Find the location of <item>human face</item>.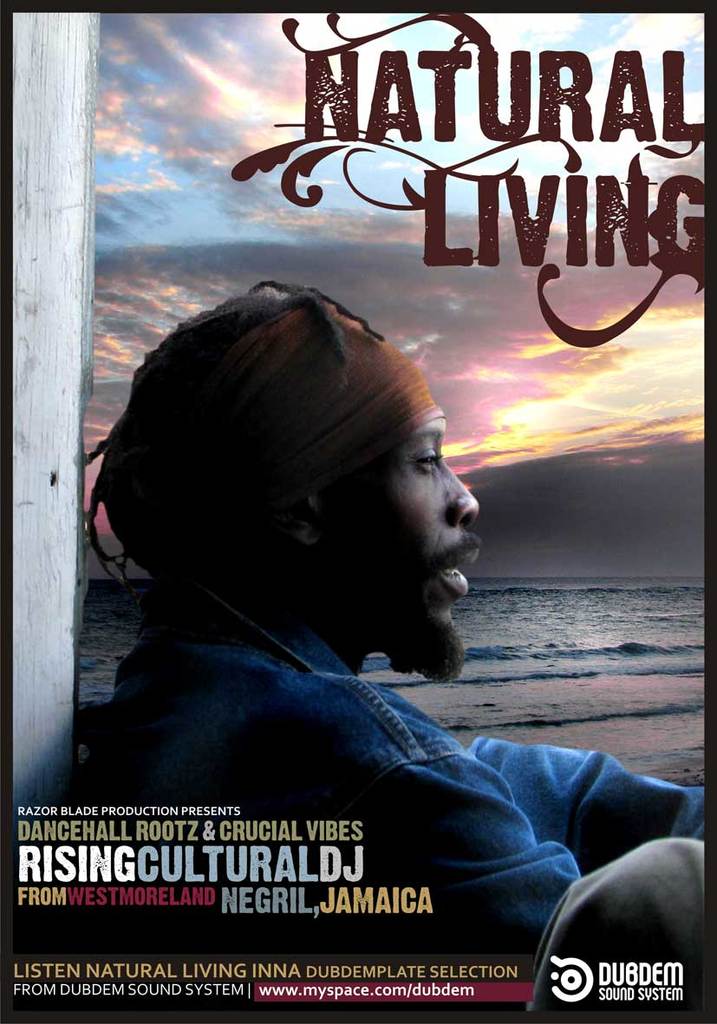
Location: x1=334, y1=404, x2=486, y2=683.
